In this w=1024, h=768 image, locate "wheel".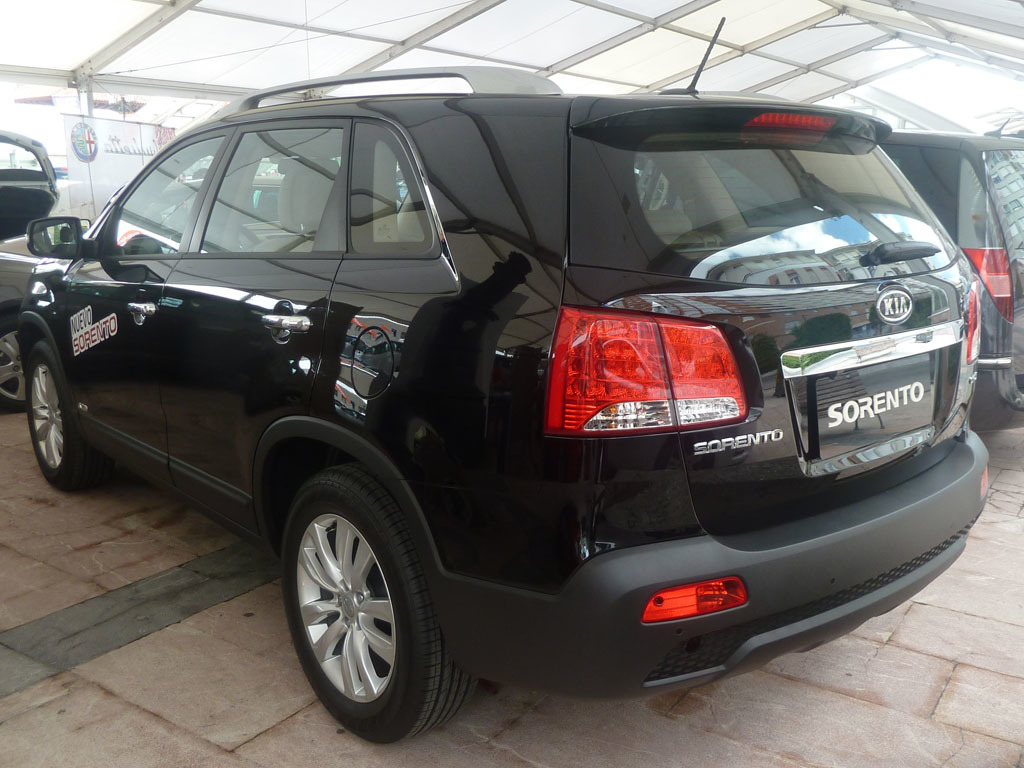
Bounding box: left=268, top=460, right=451, bottom=736.
